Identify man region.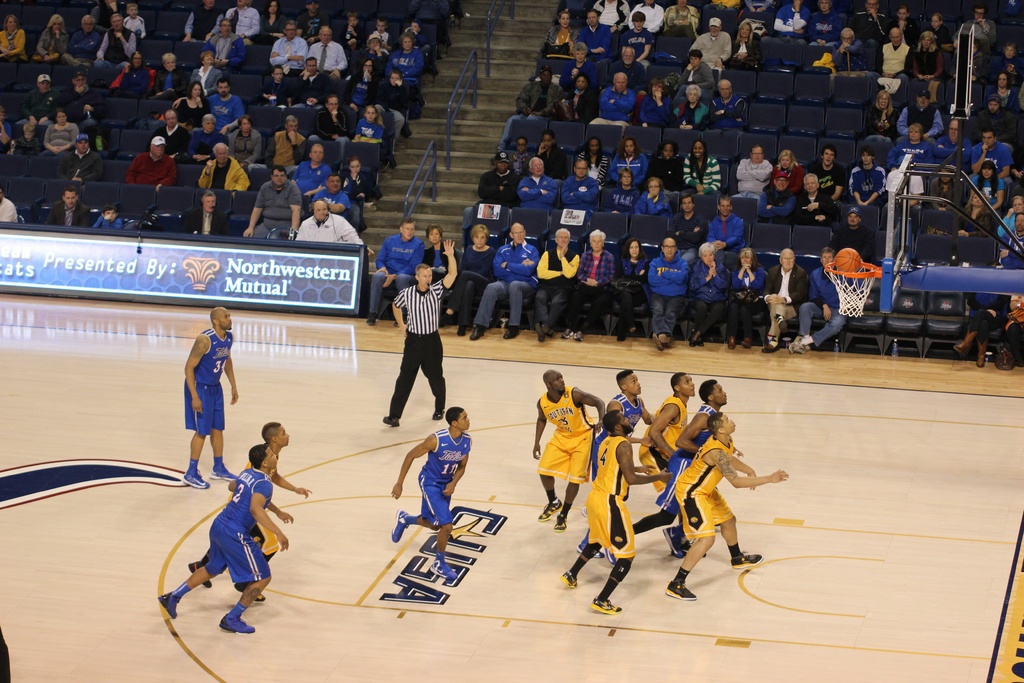
Region: select_region(806, 144, 841, 206).
